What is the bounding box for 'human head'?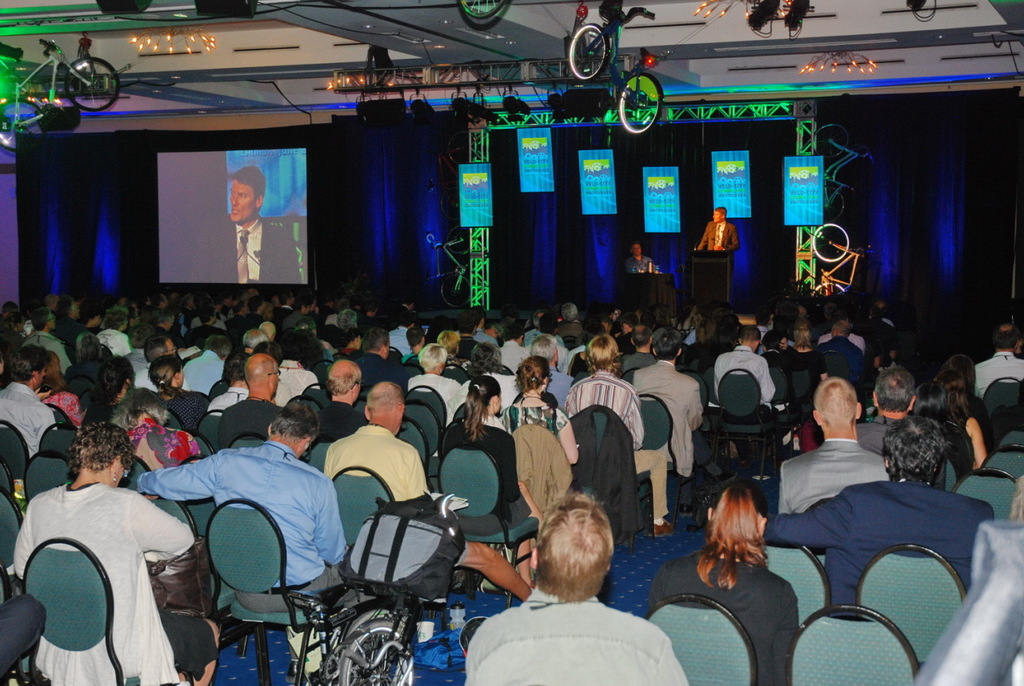
[left=811, top=376, right=868, bottom=438].
